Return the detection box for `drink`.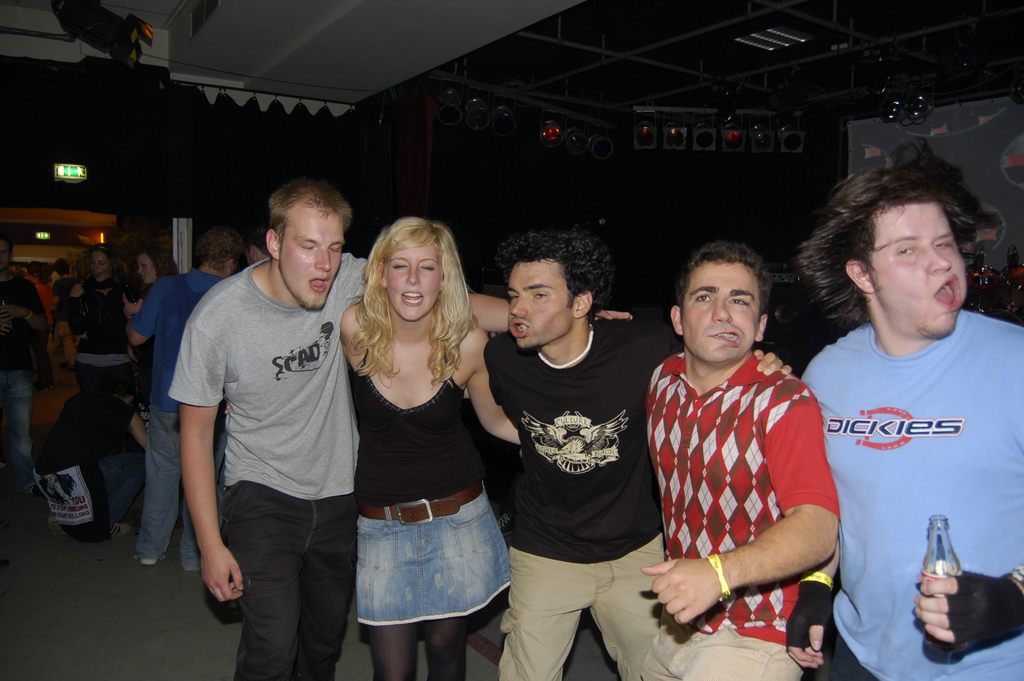
detection(920, 521, 960, 660).
